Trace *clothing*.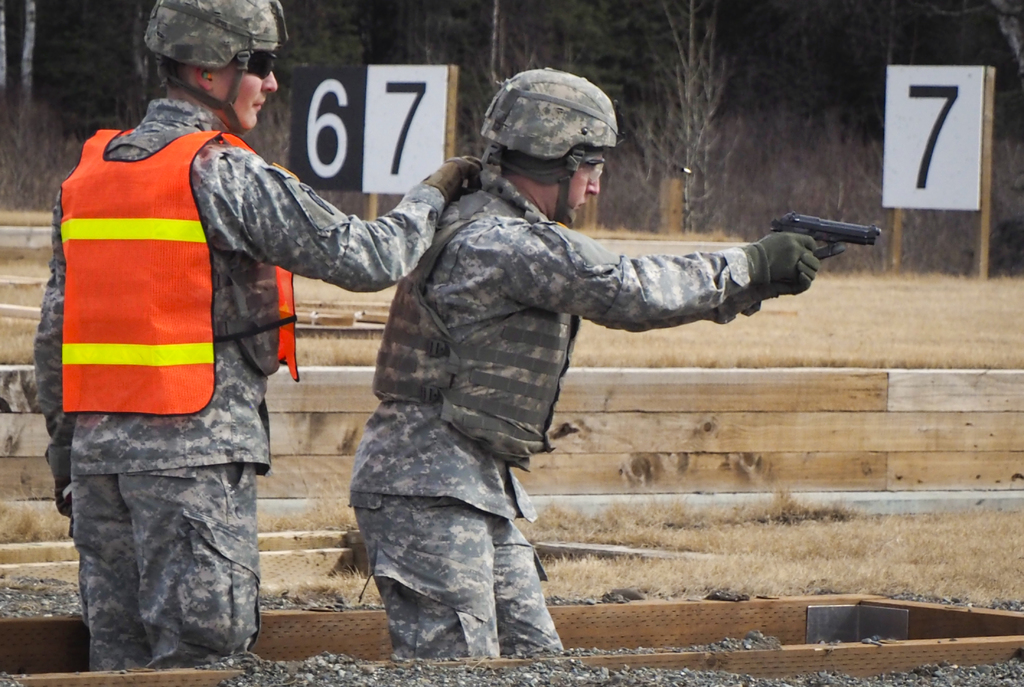
Traced to crop(31, 97, 445, 674).
